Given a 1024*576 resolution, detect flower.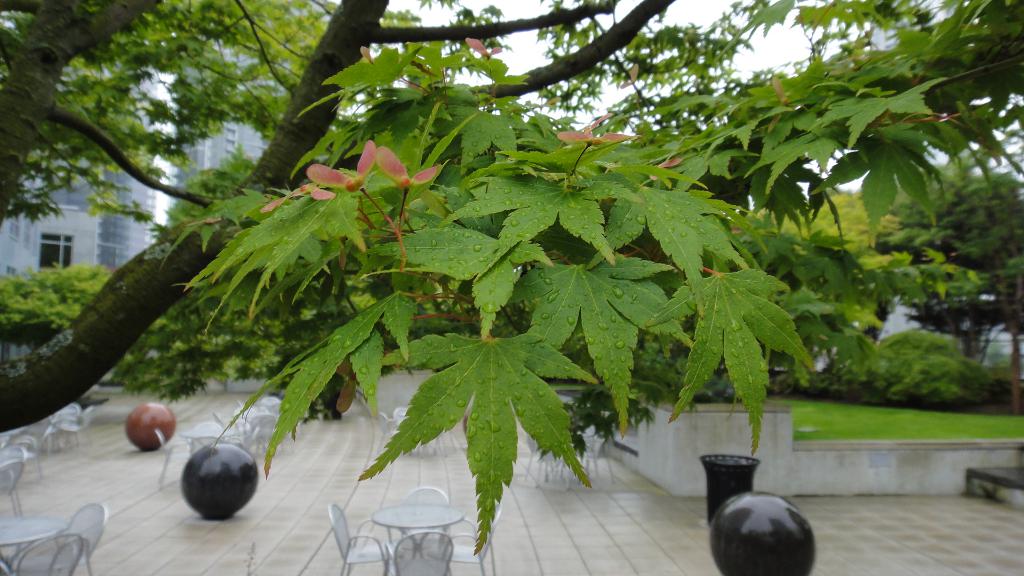
<box>304,141,376,193</box>.
